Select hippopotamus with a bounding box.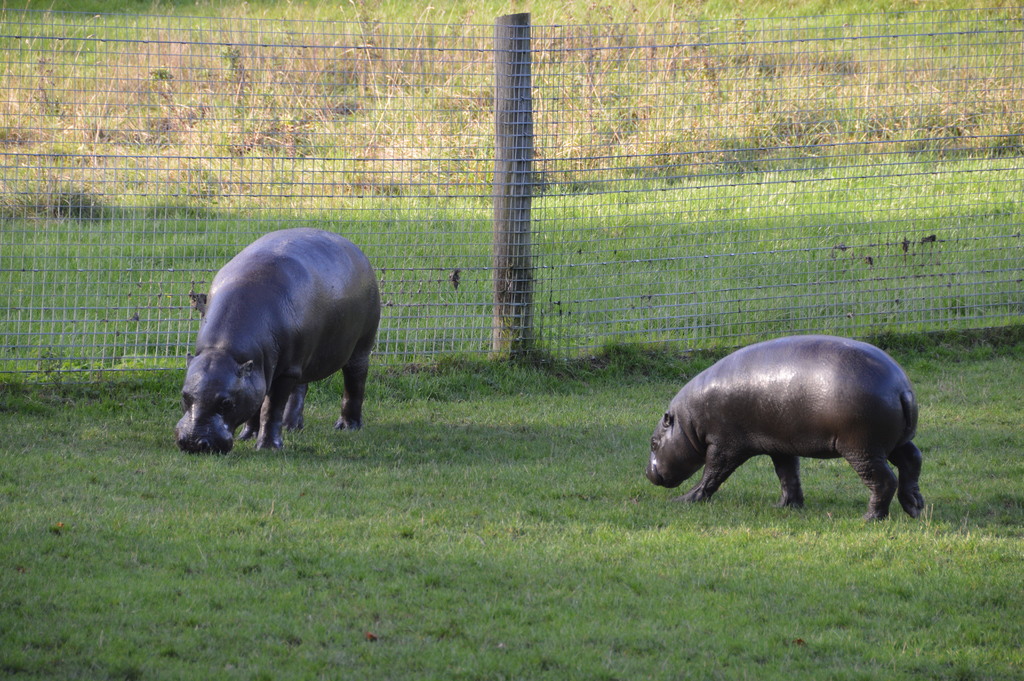
BBox(649, 336, 922, 520).
